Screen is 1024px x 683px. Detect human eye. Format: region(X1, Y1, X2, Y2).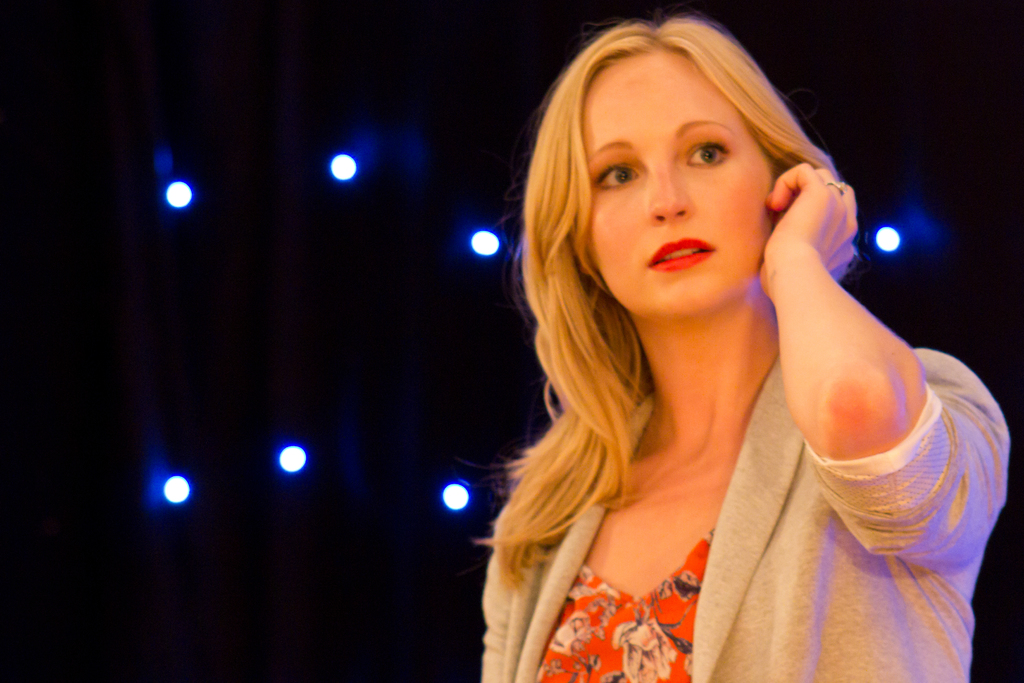
region(593, 156, 648, 195).
